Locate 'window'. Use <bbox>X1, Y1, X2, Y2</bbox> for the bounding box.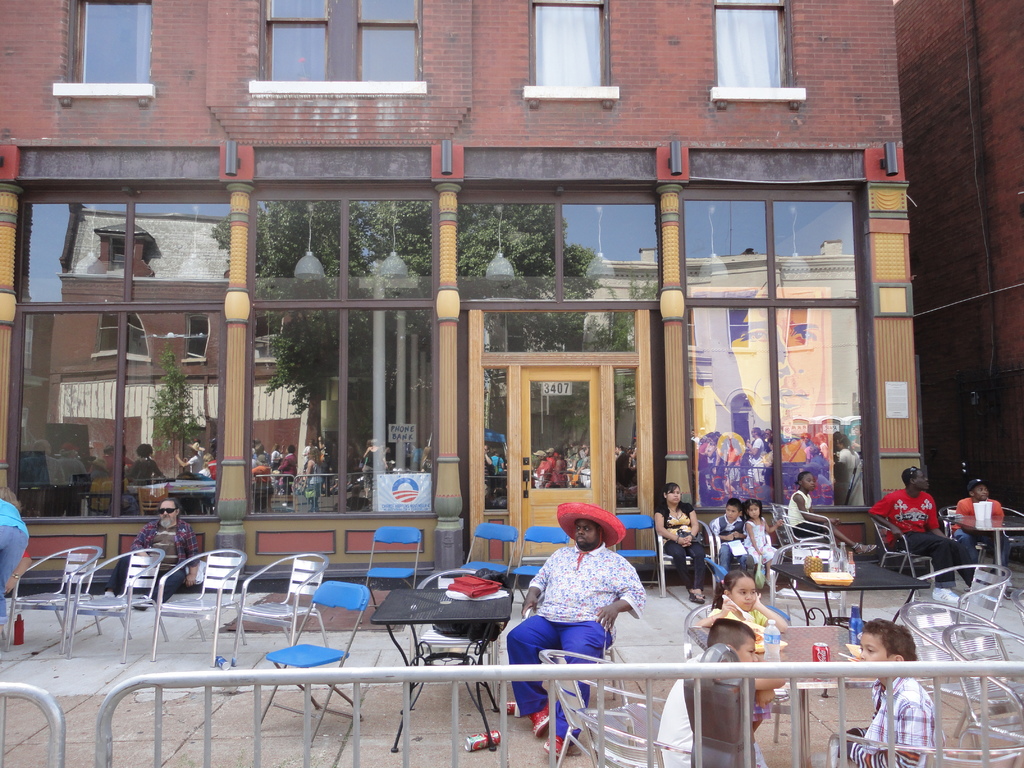
<bbox>20, 309, 215, 515</bbox>.
